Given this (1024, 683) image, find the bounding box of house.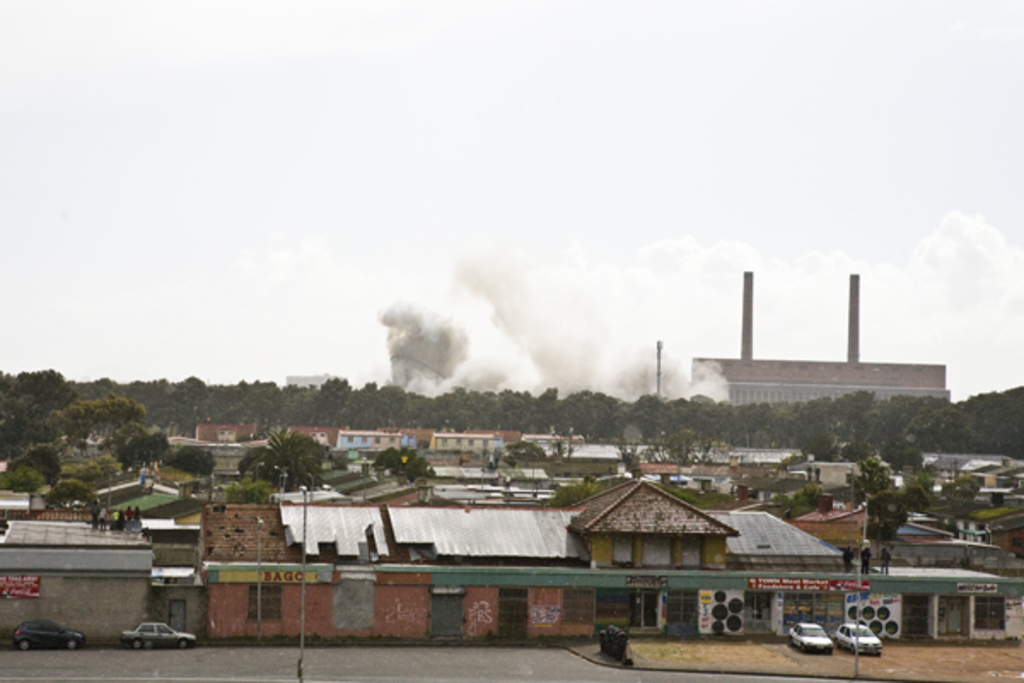
(614, 432, 807, 488).
